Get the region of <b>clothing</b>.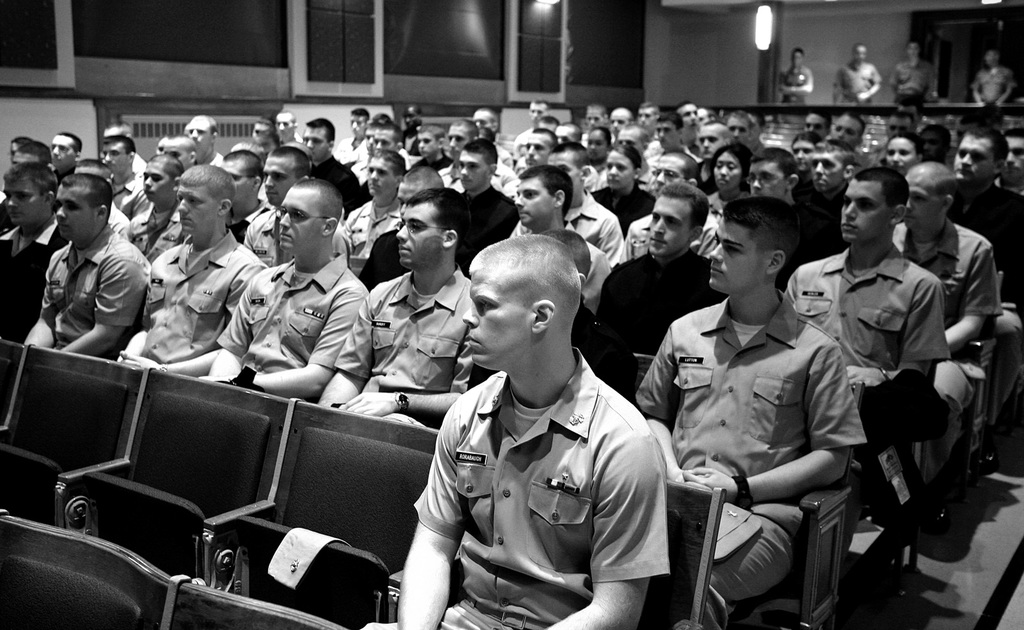
detection(125, 200, 189, 264).
